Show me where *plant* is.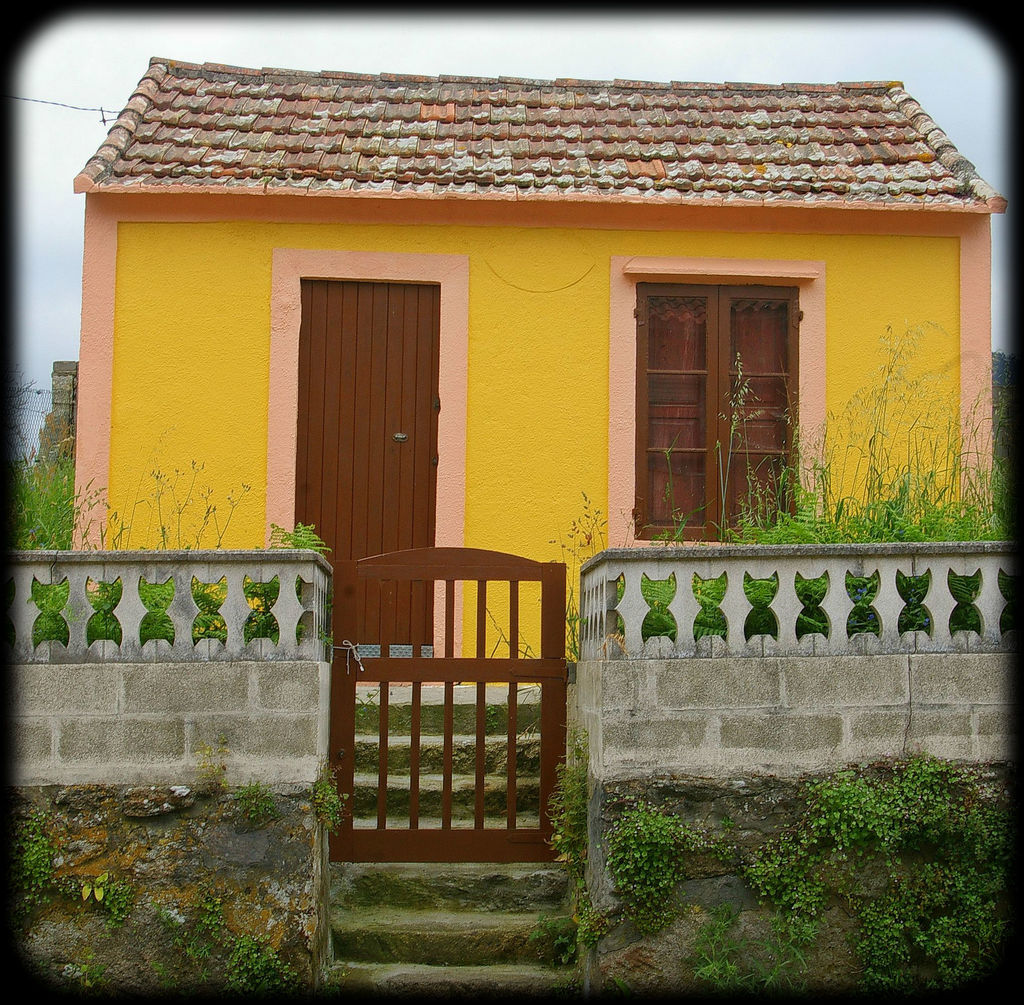
*plant* is at 351, 683, 386, 731.
